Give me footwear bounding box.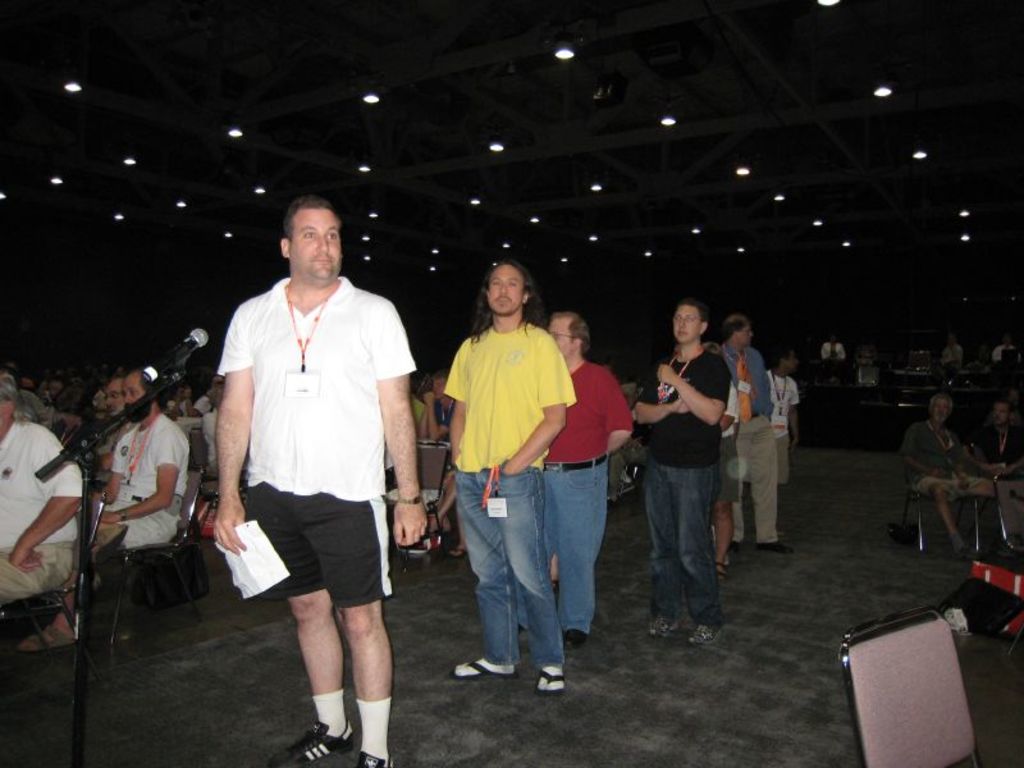
344 741 396 767.
